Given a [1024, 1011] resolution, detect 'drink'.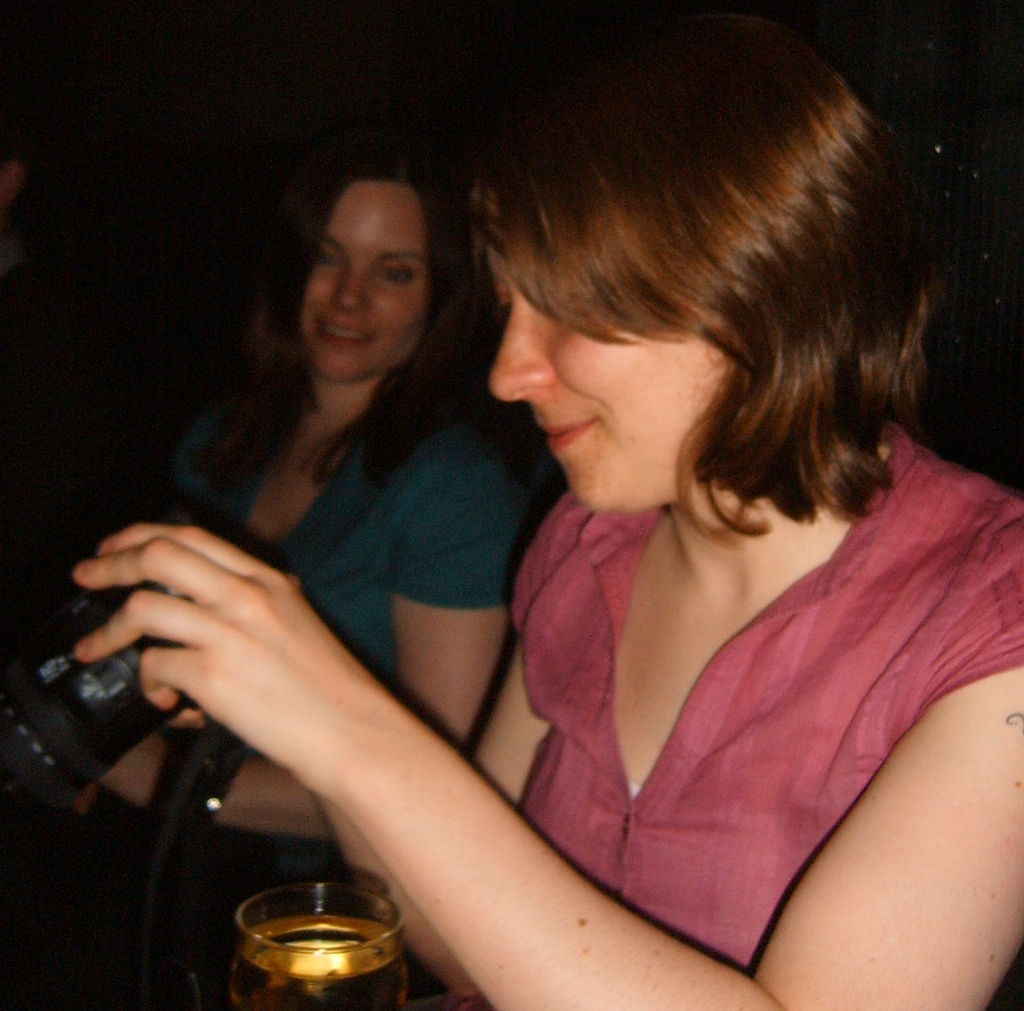
[left=227, top=914, right=410, bottom=1010].
